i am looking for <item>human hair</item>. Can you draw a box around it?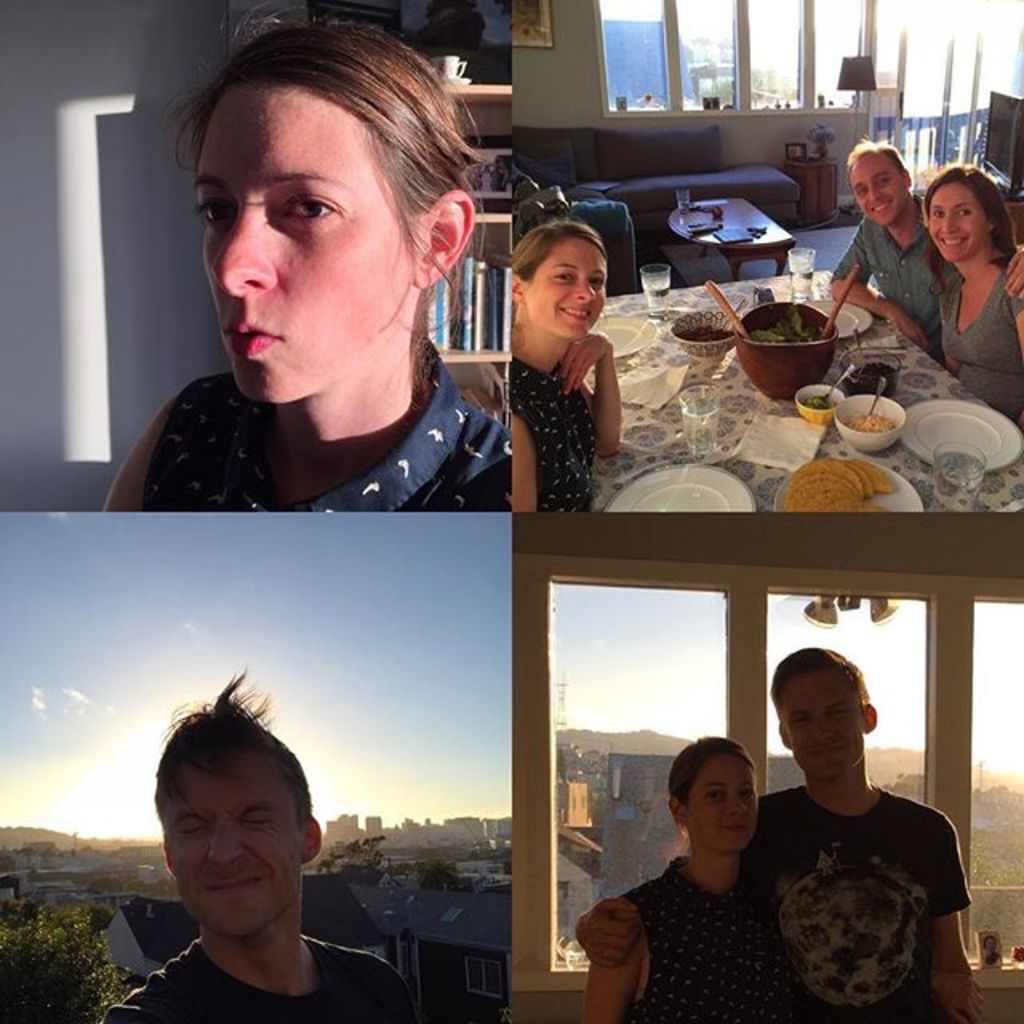
Sure, the bounding box is bbox=(154, 0, 494, 421).
